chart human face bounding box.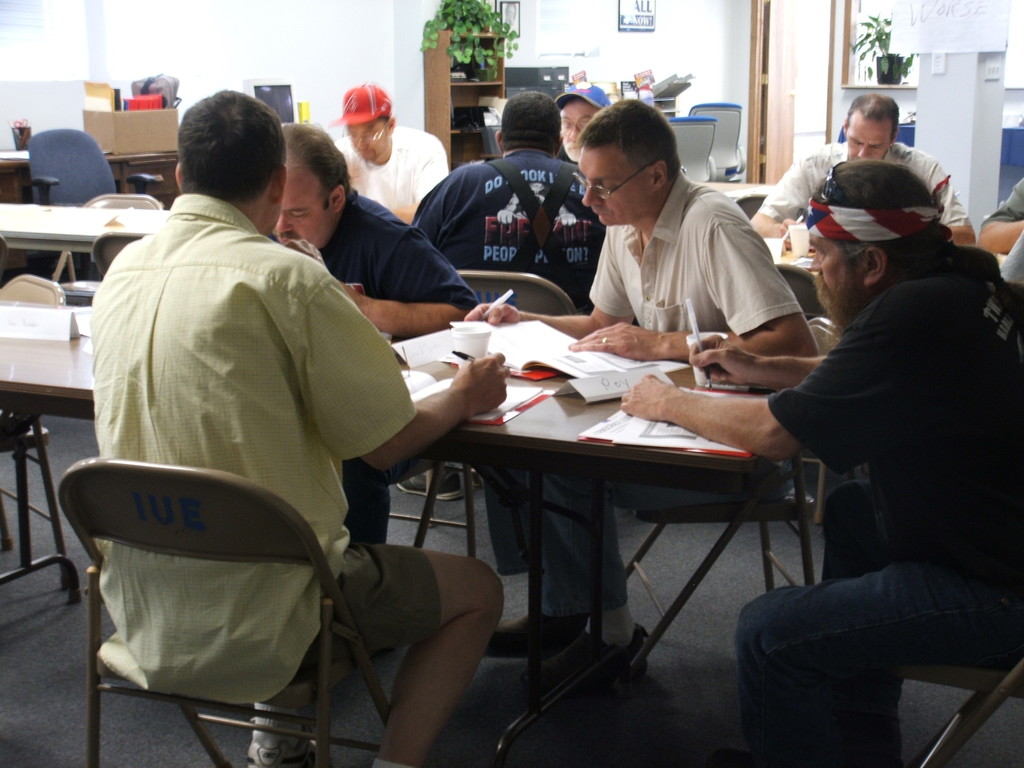
Charted: detection(347, 120, 388, 161).
